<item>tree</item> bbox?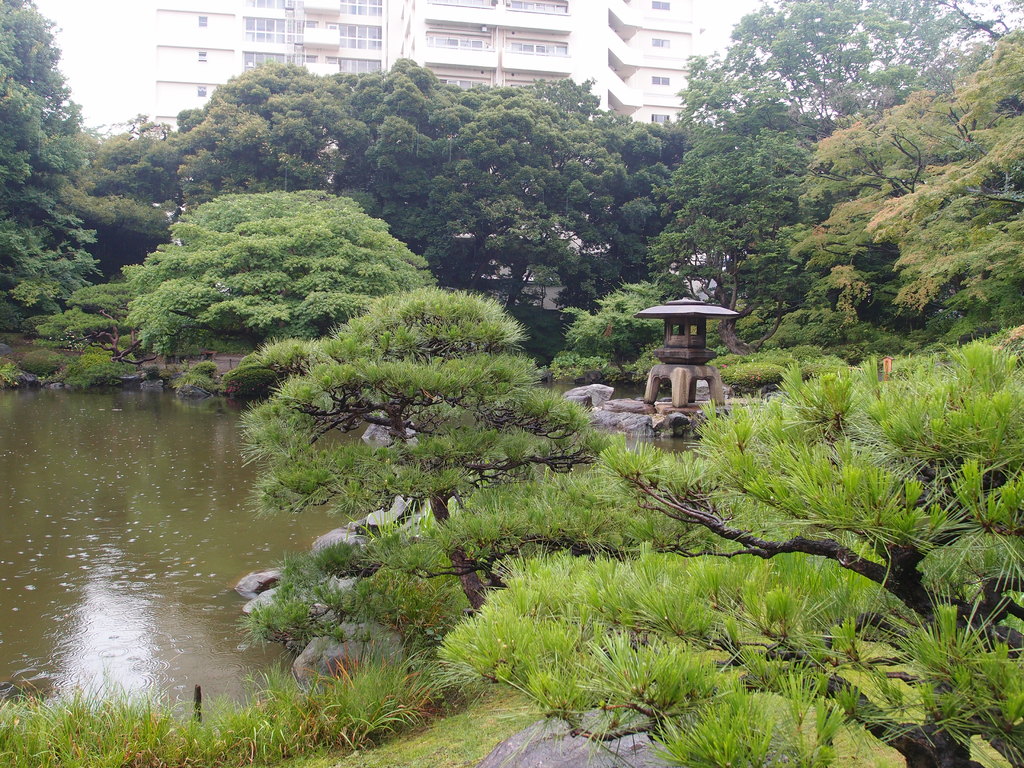
pyautogui.locateOnScreen(55, 58, 677, 321)
